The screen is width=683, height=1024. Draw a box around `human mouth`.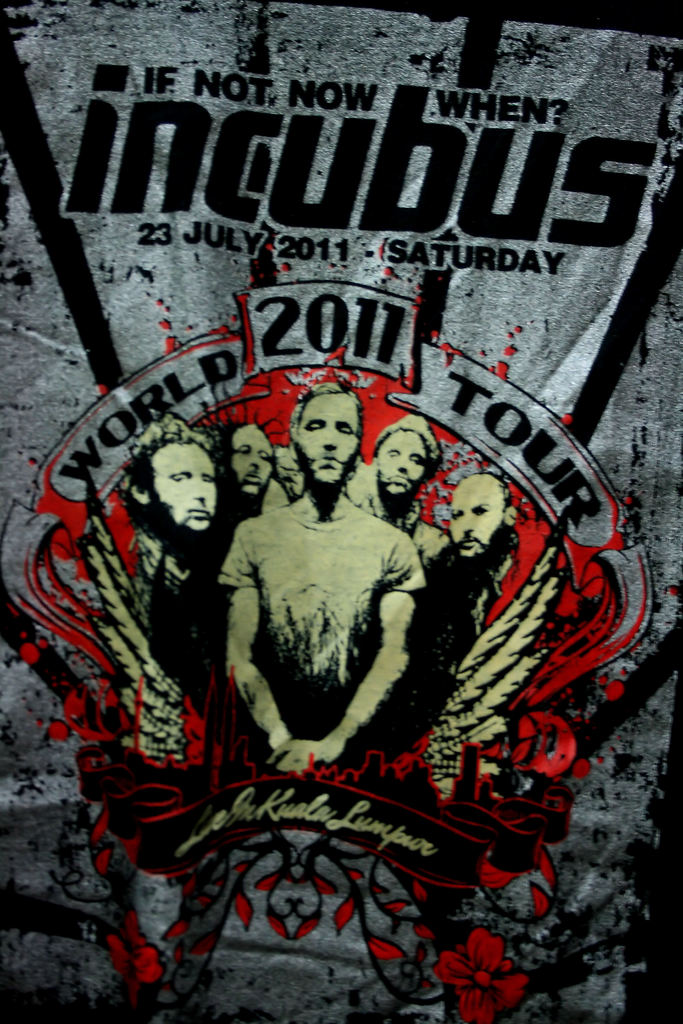
x1=187 y1=504 x2=211 y2=518.
